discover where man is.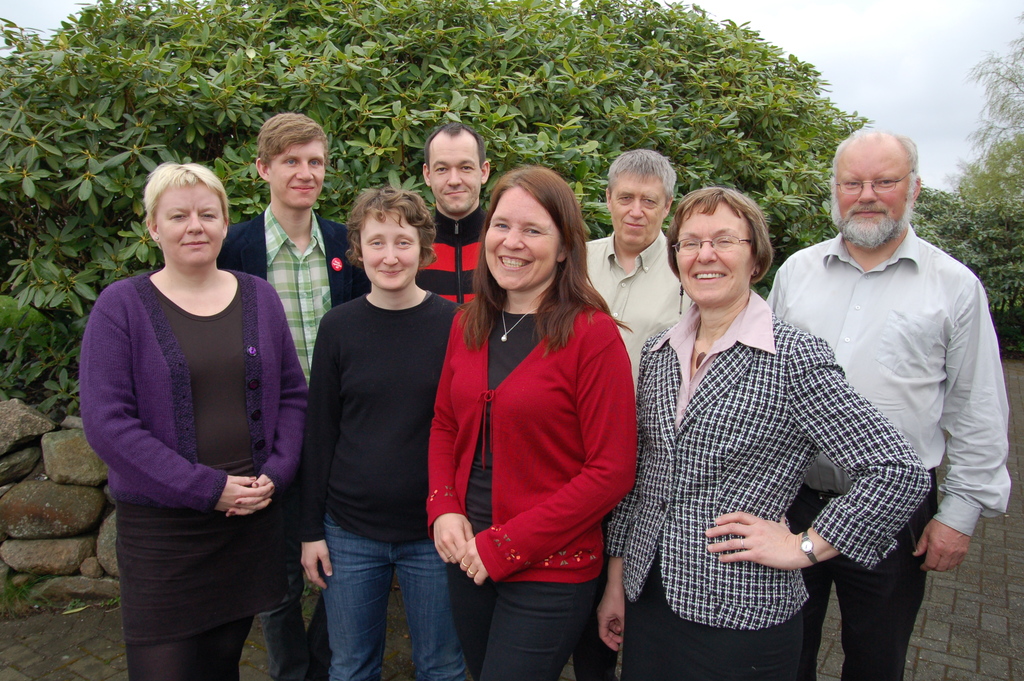
Discovered at region(218, 110, 369, 680).
